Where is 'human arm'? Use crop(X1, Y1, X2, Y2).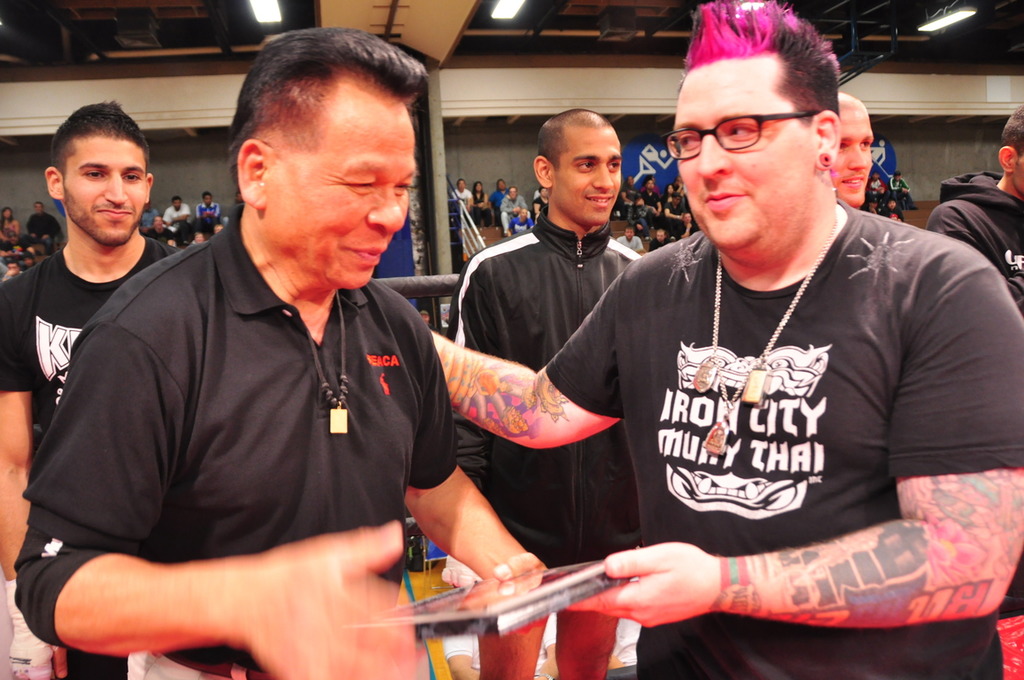
crop(0, 278, 49, 581).
